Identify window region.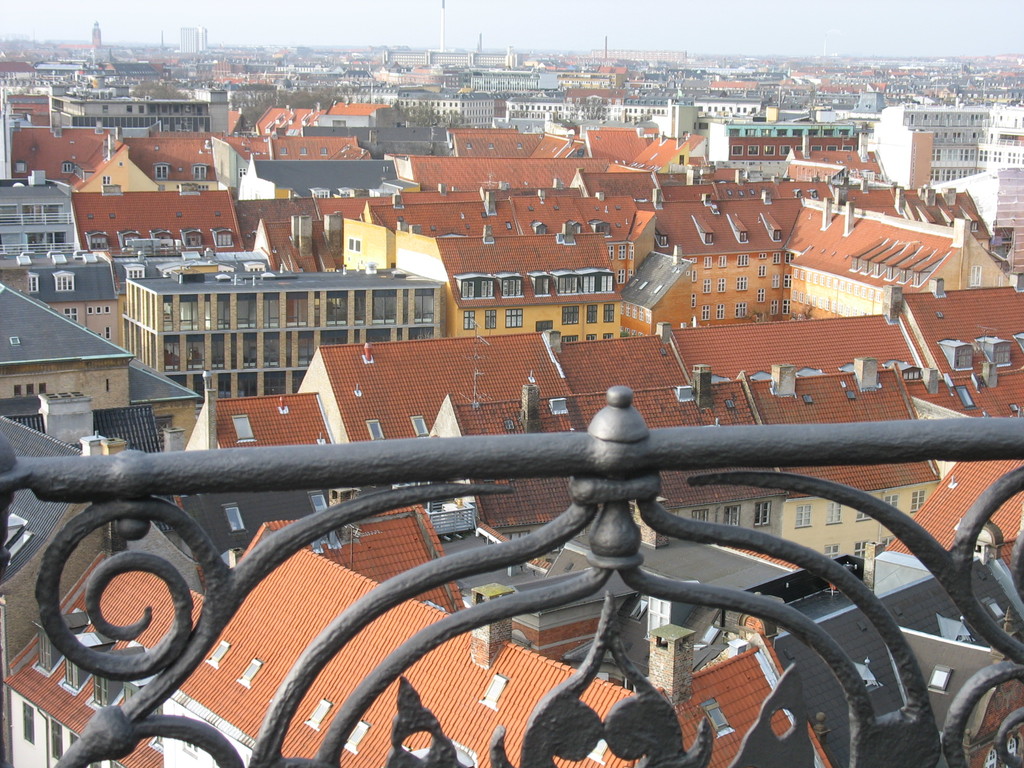
Region: <box>500,280,523,297</box>.
